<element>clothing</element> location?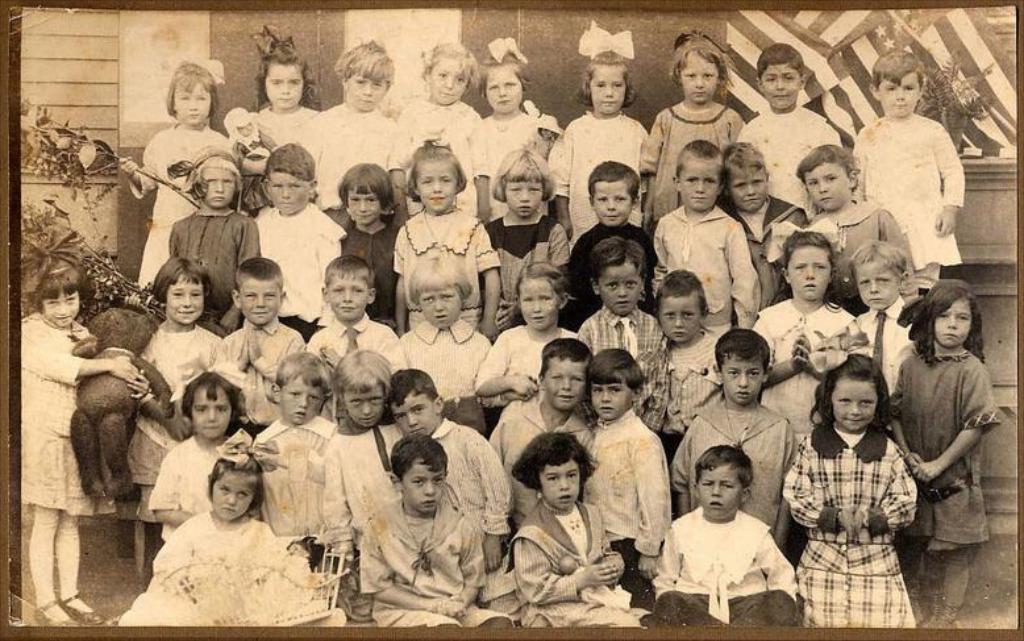
473/211/573/329
